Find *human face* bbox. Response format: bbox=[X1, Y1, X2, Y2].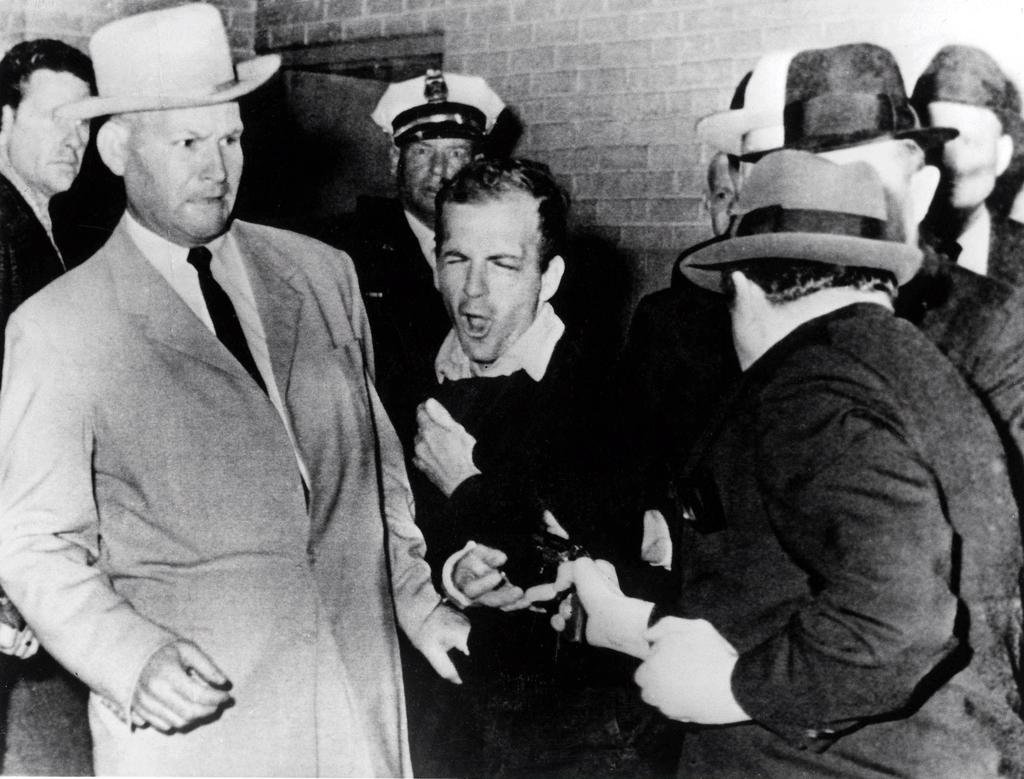
bbox=[396, 137, 471, 212].
